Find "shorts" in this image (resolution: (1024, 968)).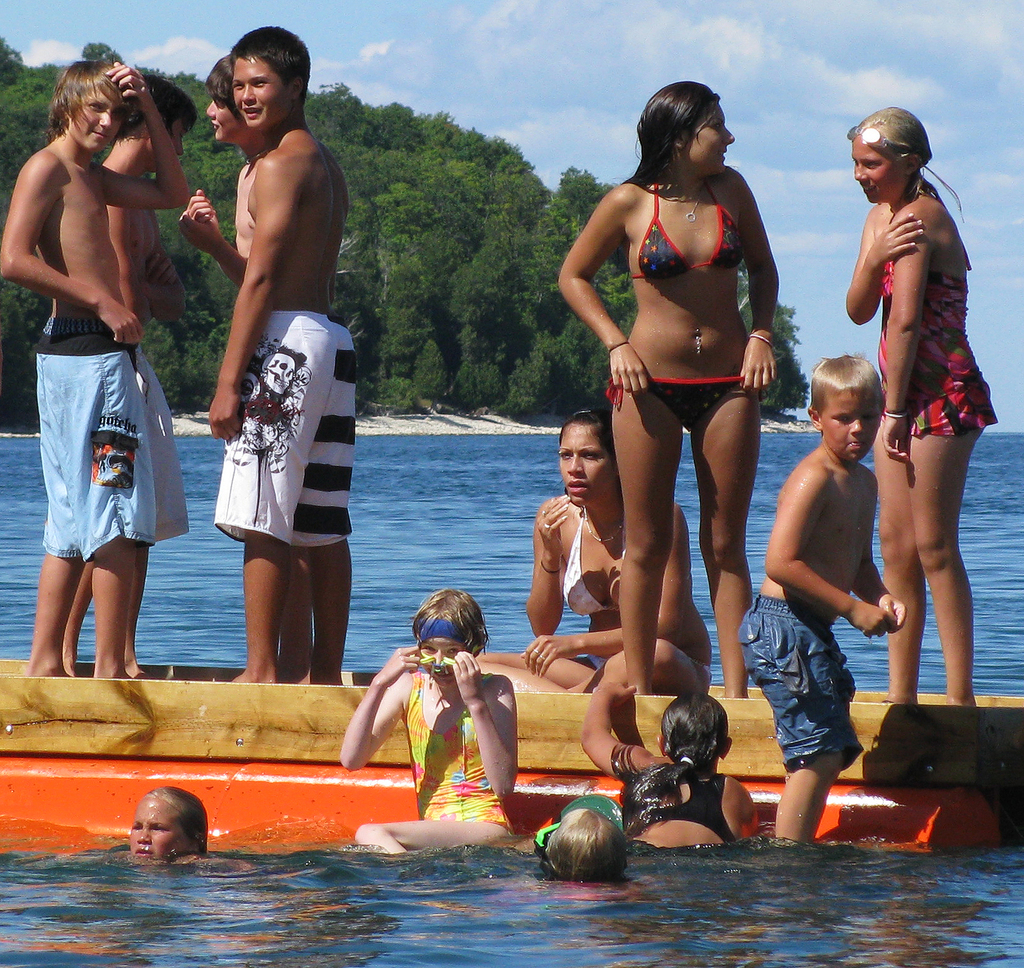
rect(137, 349, 192, 541).
